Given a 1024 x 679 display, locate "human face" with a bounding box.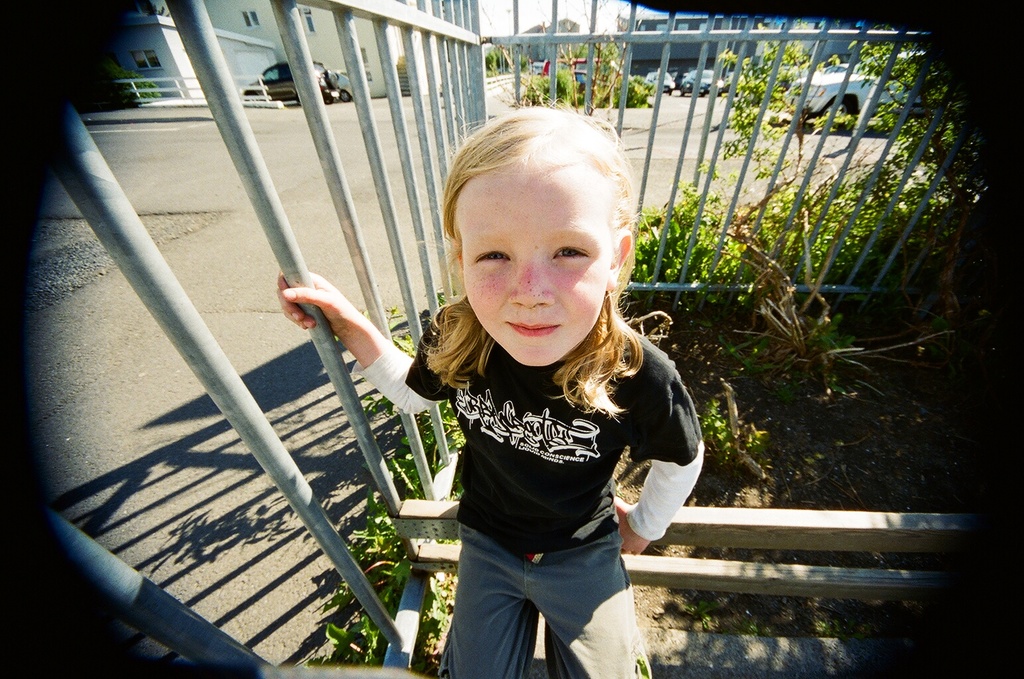
Located: 453,140,616,370.
